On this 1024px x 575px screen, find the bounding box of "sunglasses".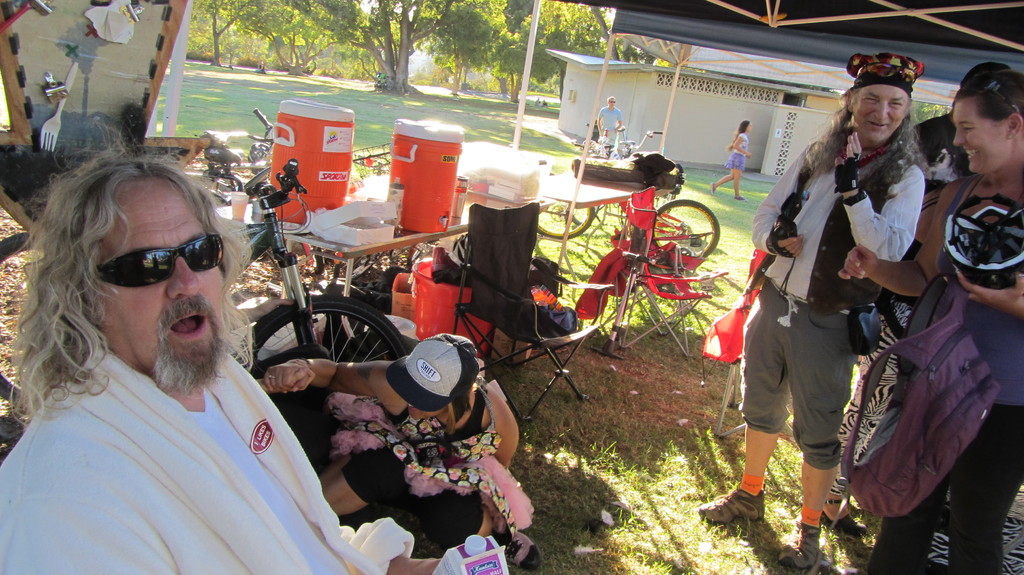
Bounding box: <bbox>97, 231, 225, 288</bbox>.
